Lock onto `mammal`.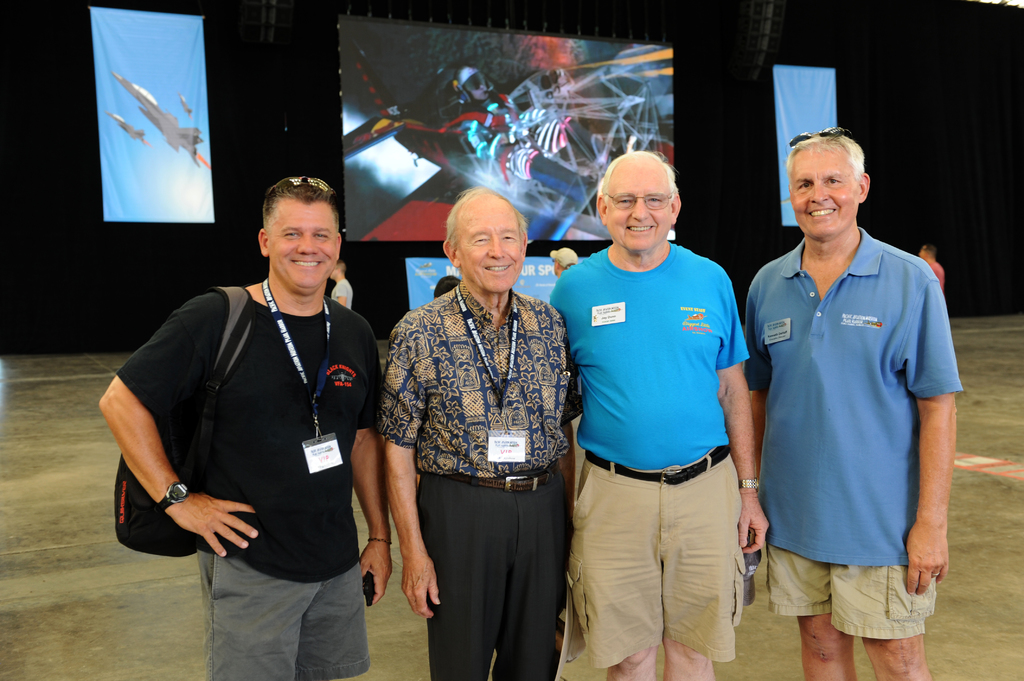
Locked: (x1=546, y1=147, x2=769, y2=680).
